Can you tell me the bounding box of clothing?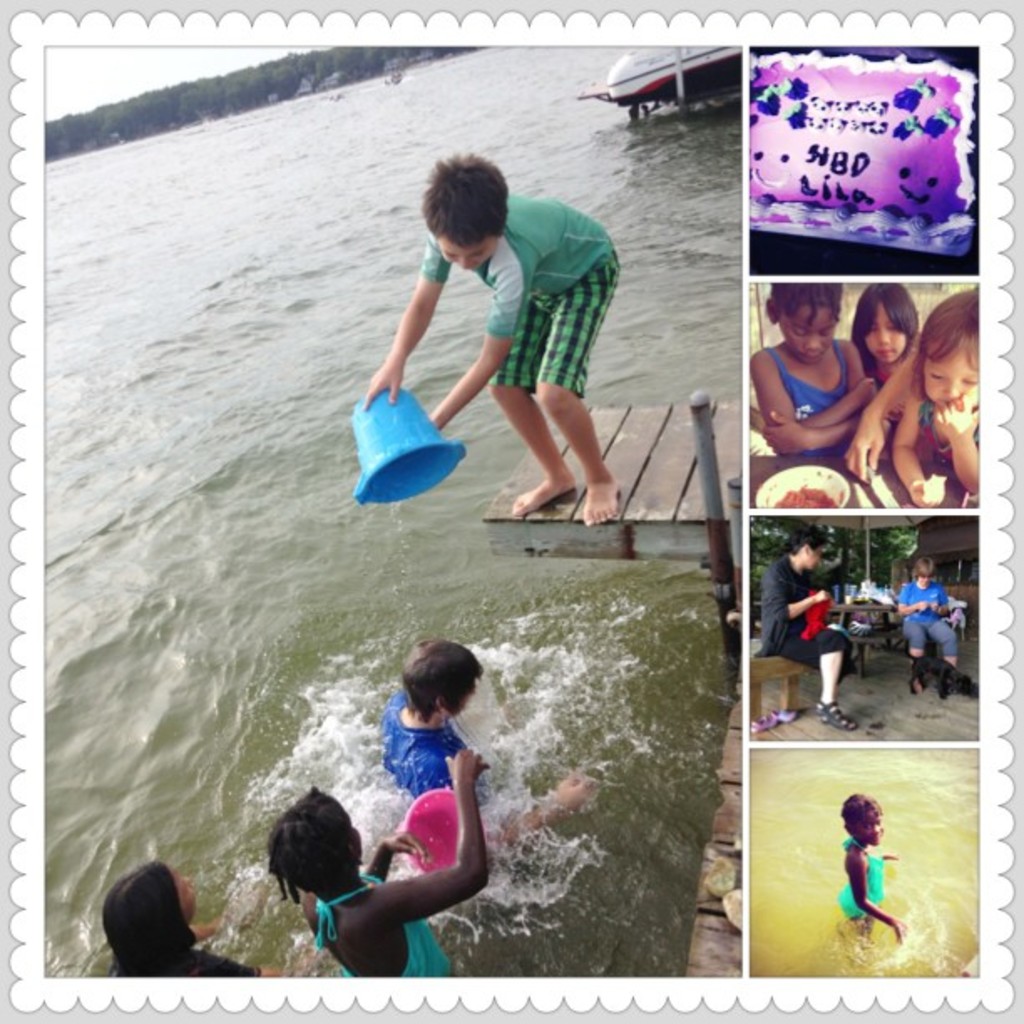
bbox=[760, 343, 850, 460].
